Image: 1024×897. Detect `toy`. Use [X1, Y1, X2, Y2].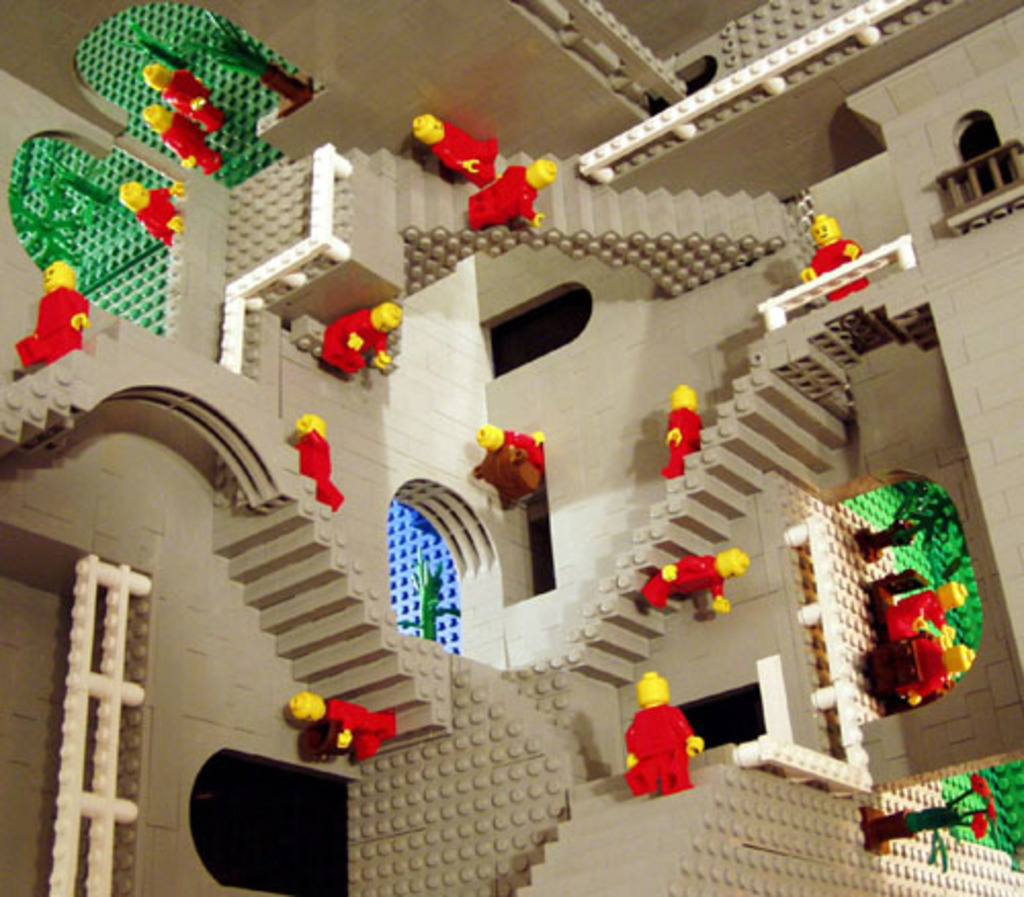
[616, 668, 700, 791].
